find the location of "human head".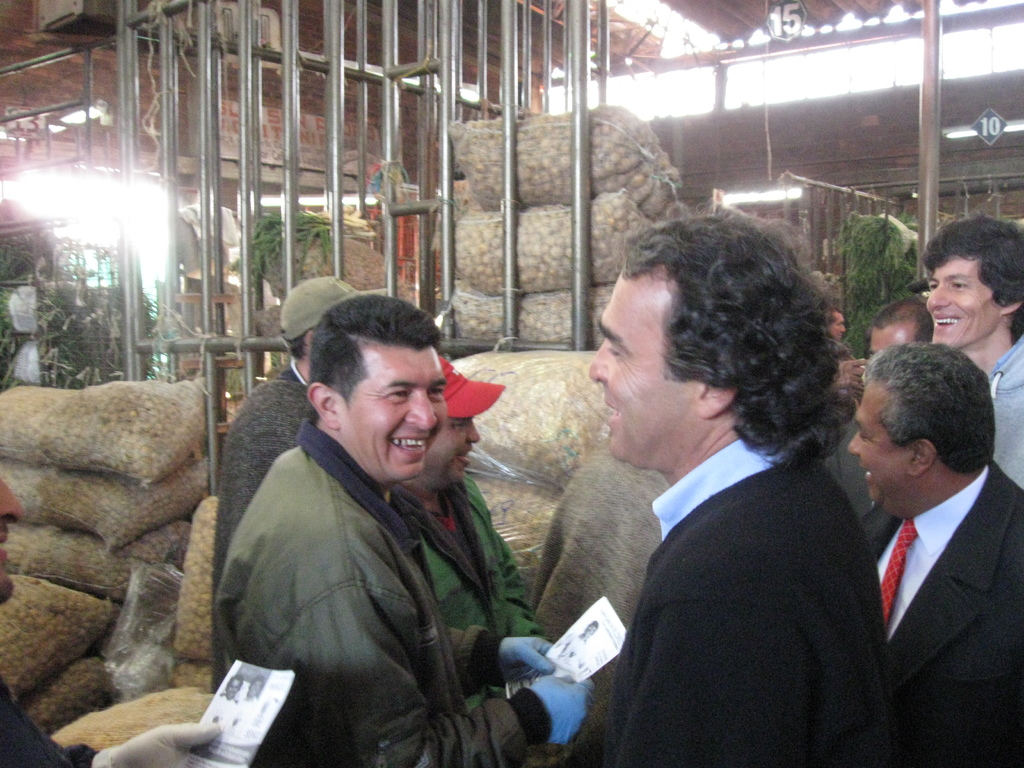
Location: [left=584, top=207, right=834, bottom=468].
